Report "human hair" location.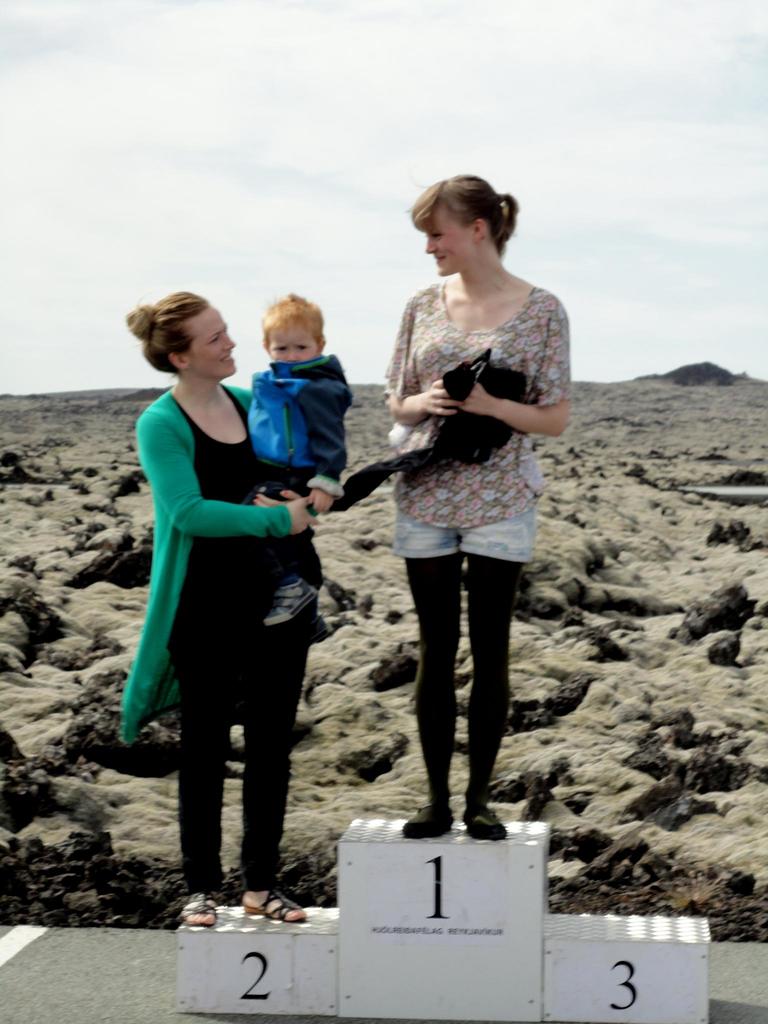
Report: bbox=(401, 172, 518, 256).
